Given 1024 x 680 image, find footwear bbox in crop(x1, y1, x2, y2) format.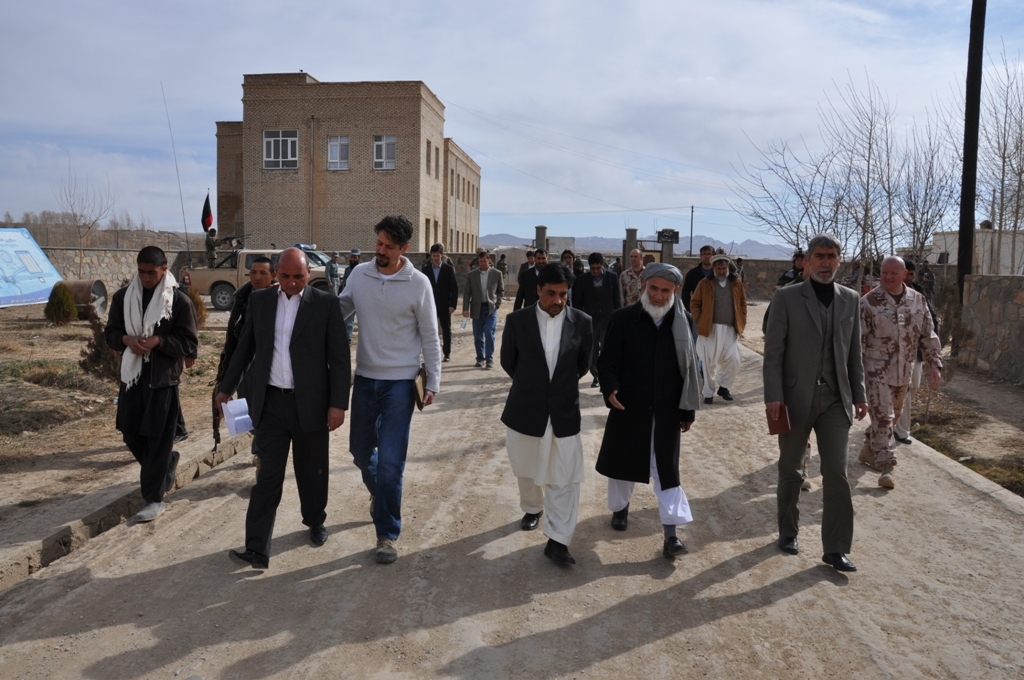
crop(542, 539, 571, 567).
